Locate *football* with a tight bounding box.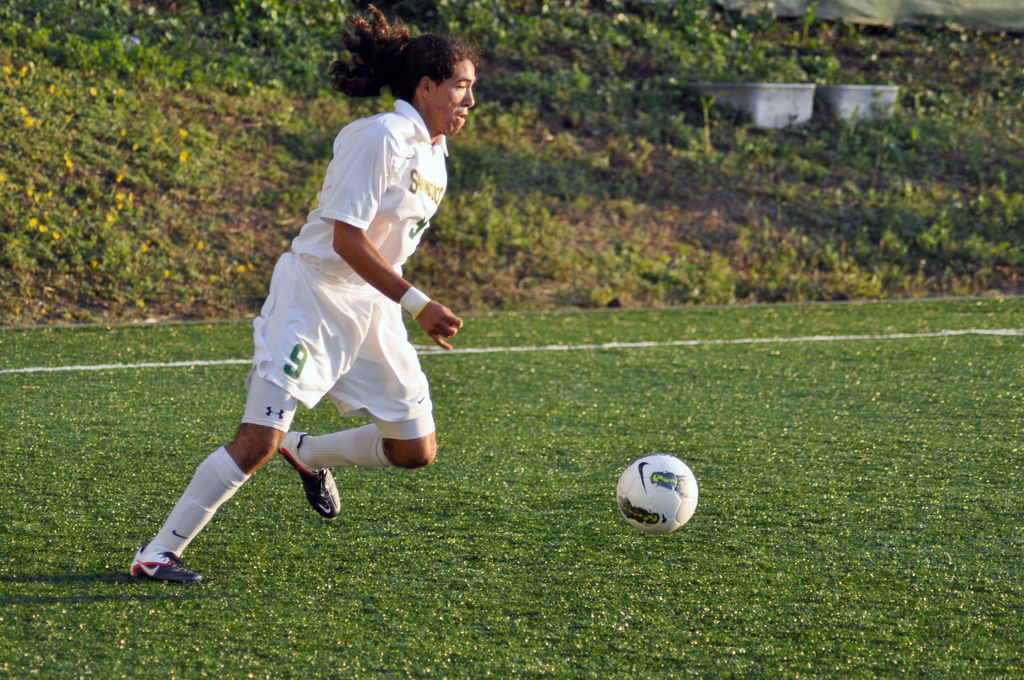
x1=612 y1=454 x2=697 y2=537.
